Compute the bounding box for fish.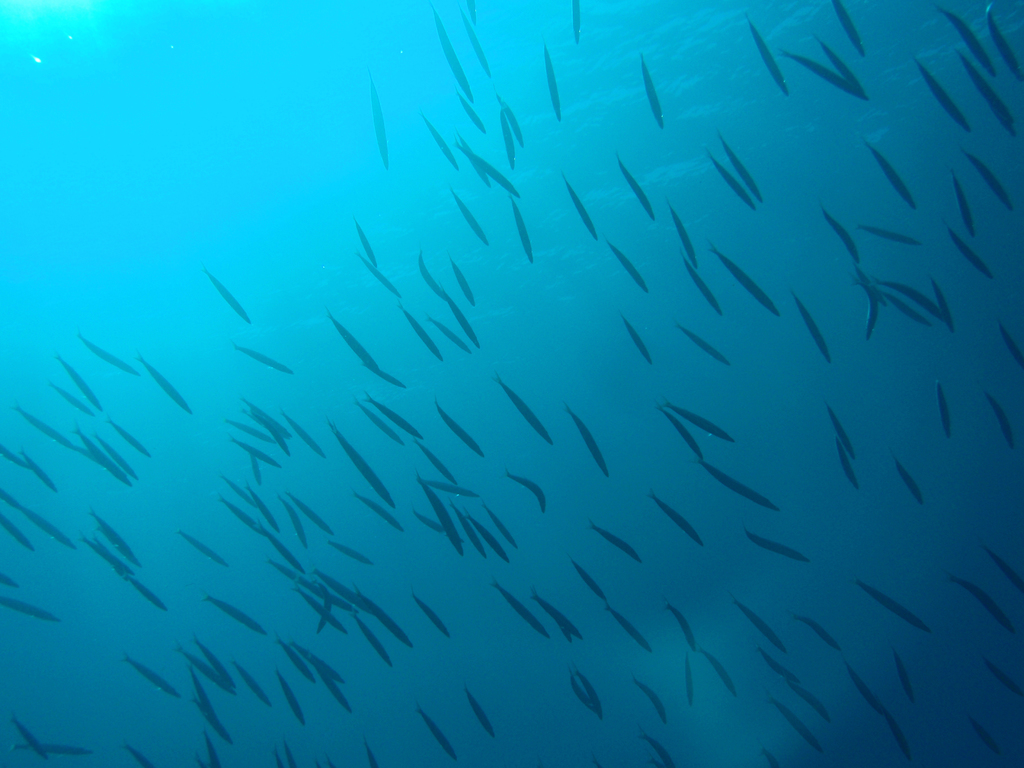
detection(353, 584, 413, 648).
